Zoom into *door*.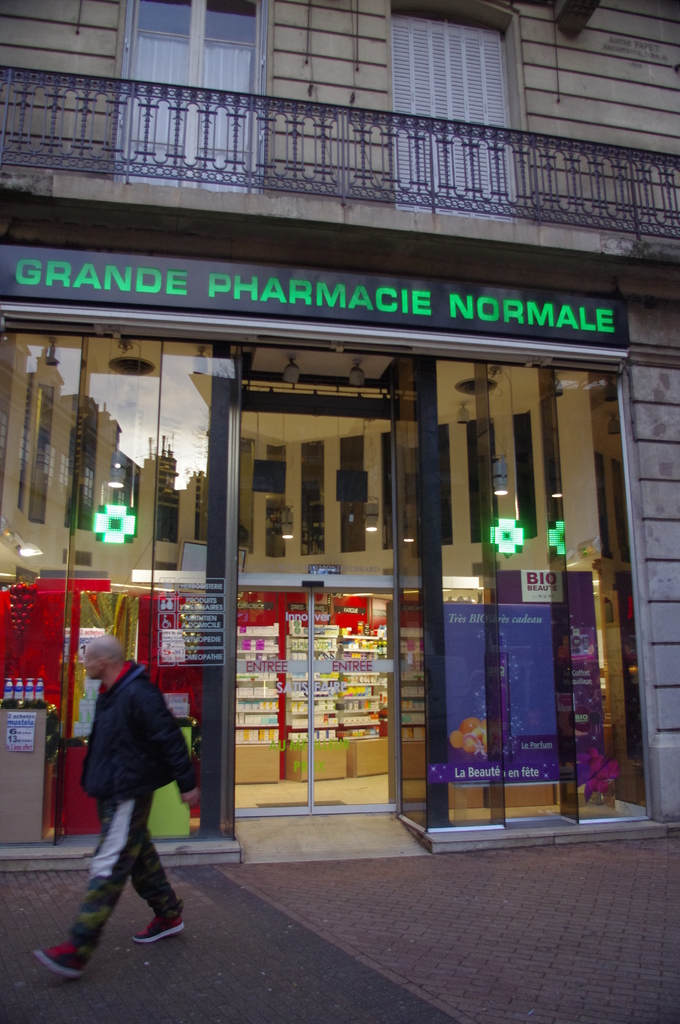
Zoom target: 226/346/451/834.
